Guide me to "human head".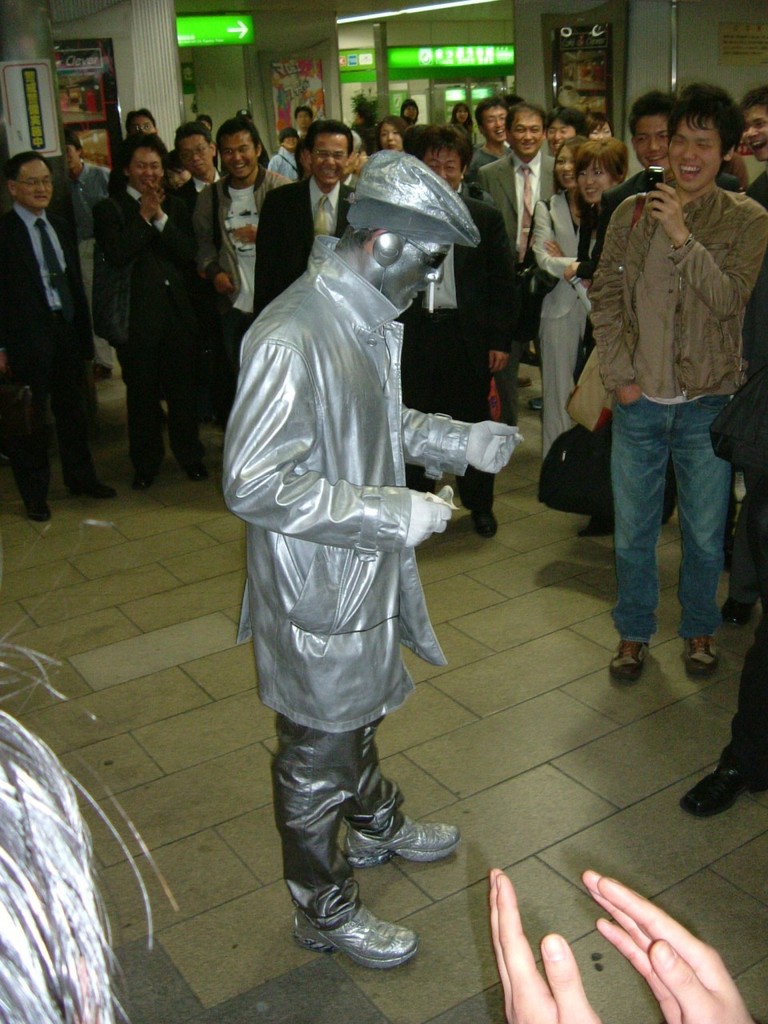
Guidance: Rect(504, 94, 522, 106).
